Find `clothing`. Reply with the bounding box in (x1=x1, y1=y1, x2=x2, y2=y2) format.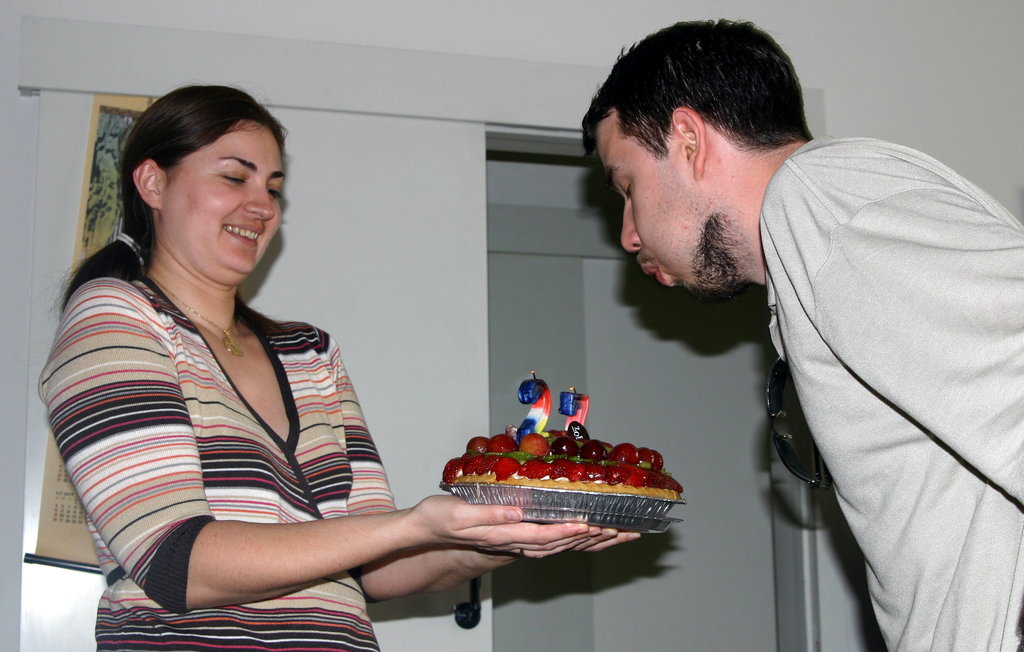
(x1=7, y1=266, x2=408, y2=642).
